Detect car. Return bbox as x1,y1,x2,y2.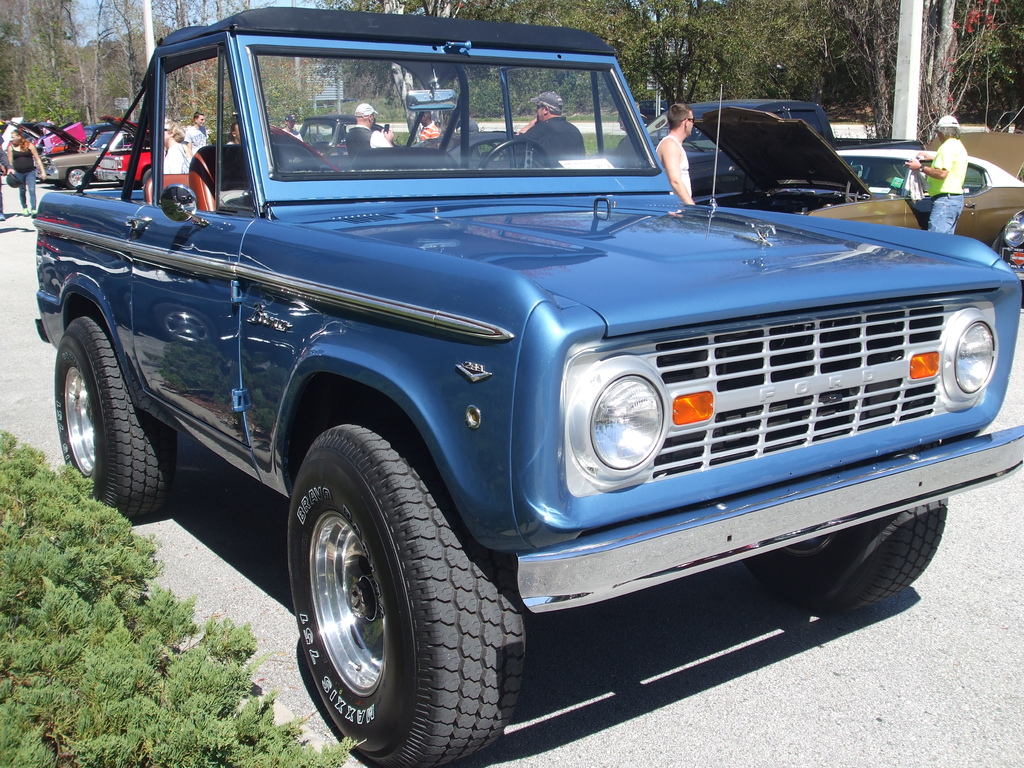
35,120,131,185.
